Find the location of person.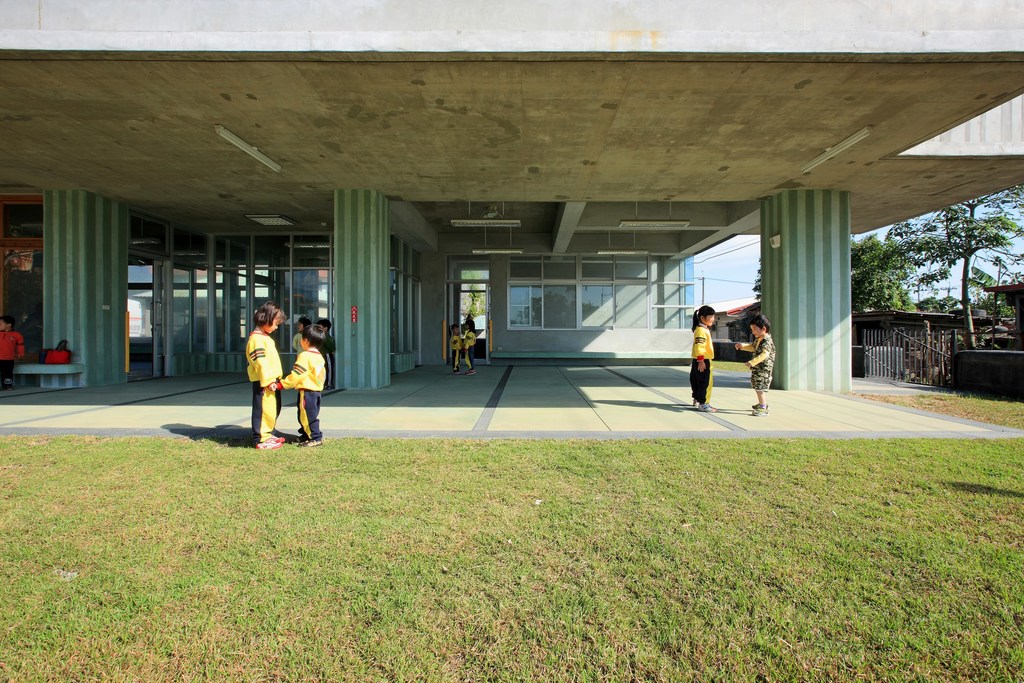
Location: (733, 313, 778, 417).
